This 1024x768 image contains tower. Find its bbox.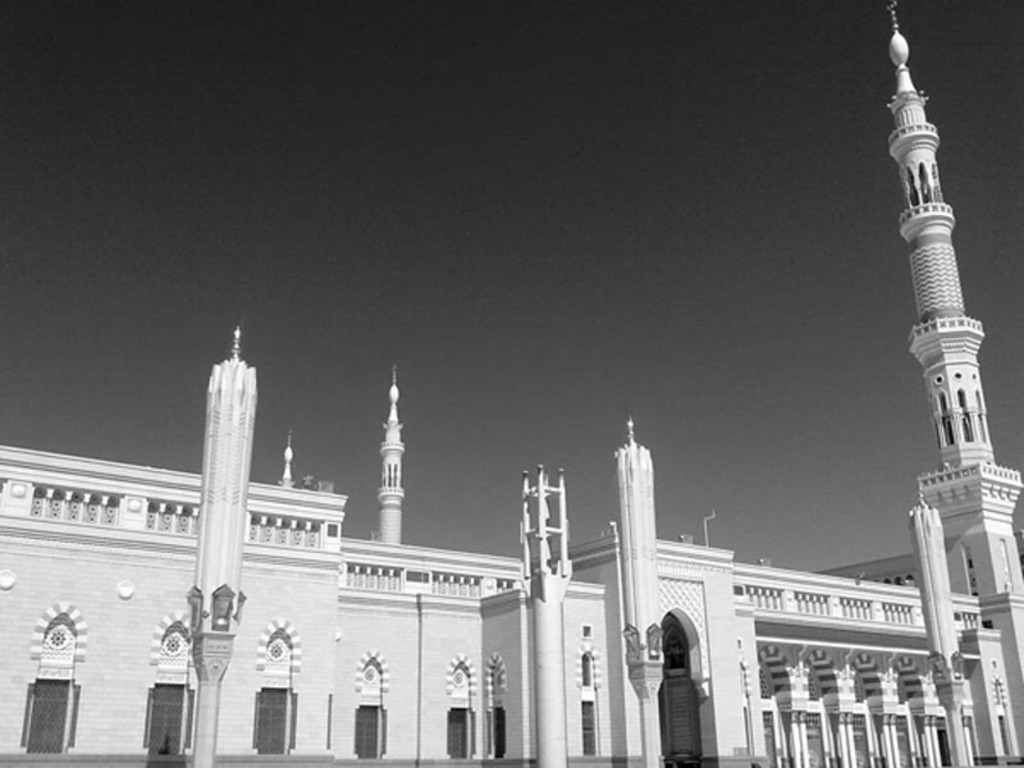
rect(829, 18, 1023, 681).
